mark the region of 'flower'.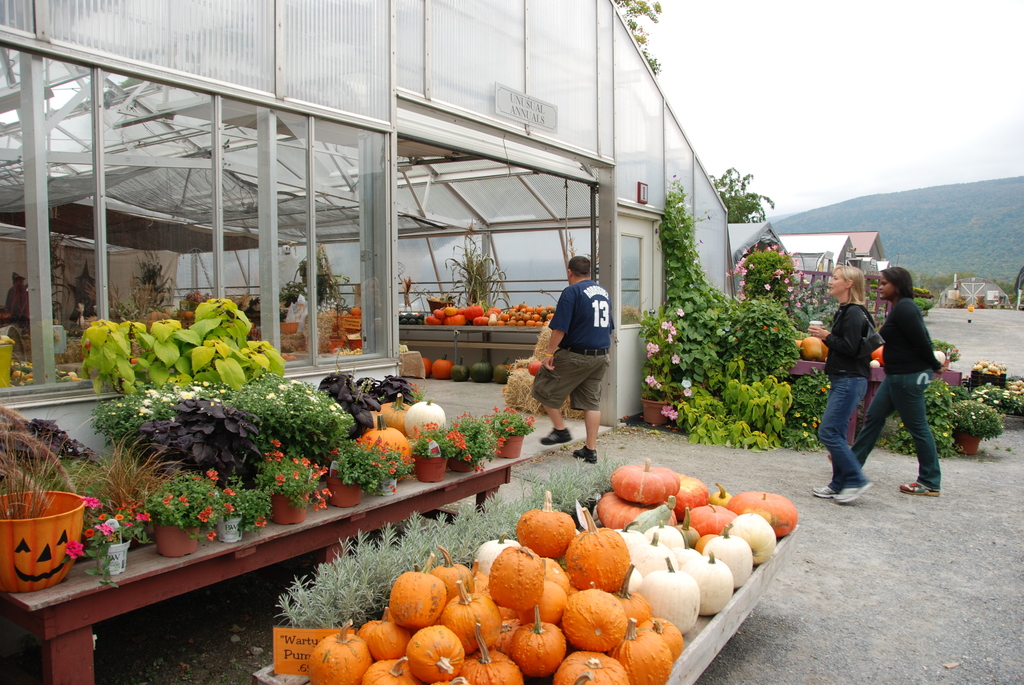
Region: BBox(196, 504, 212, 521).
